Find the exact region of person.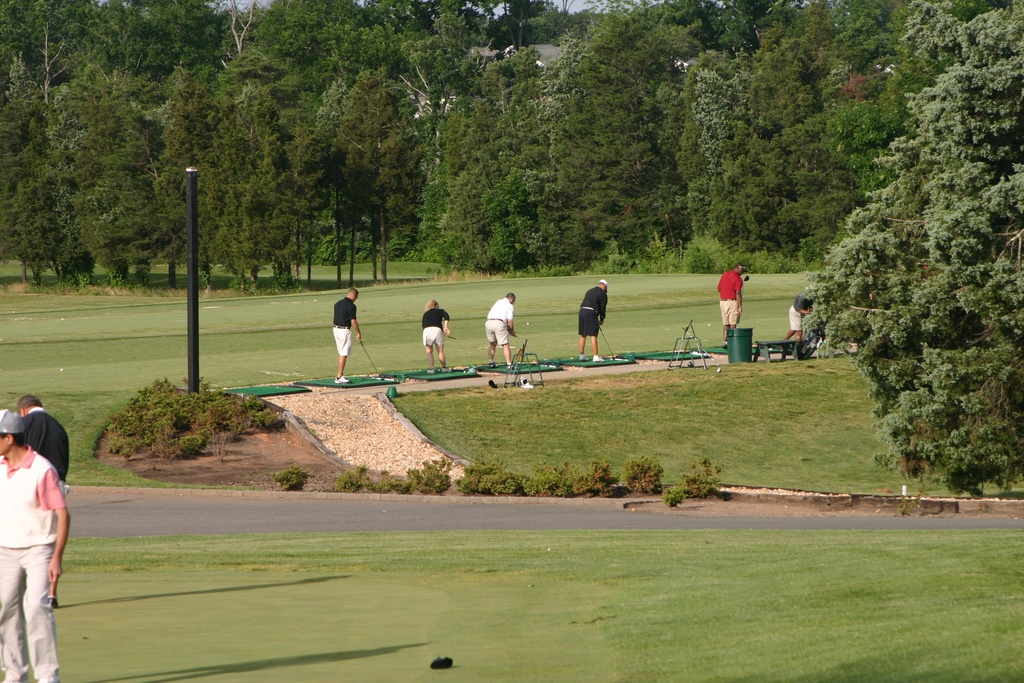
Exact region: box(0, 406, 72, 682).
